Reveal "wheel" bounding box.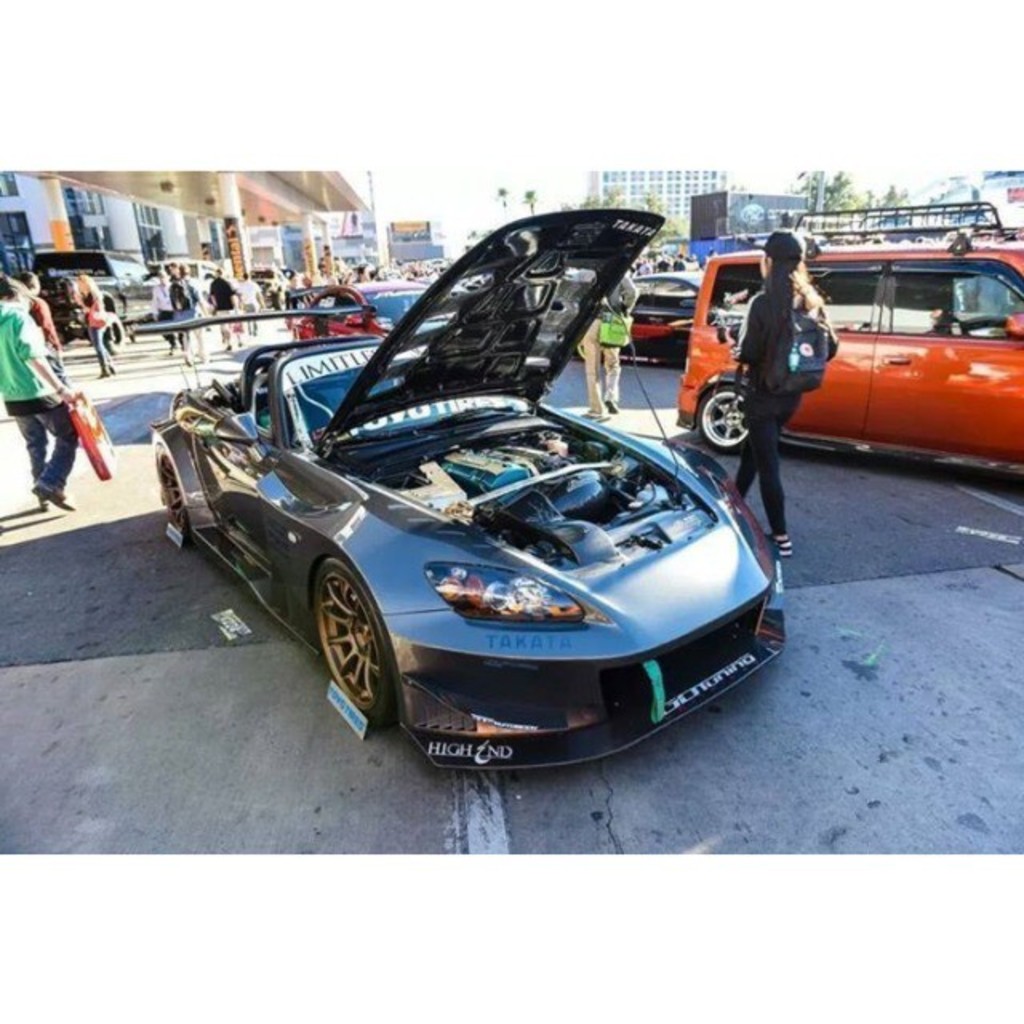
Revealed: 574/341/605/357.
